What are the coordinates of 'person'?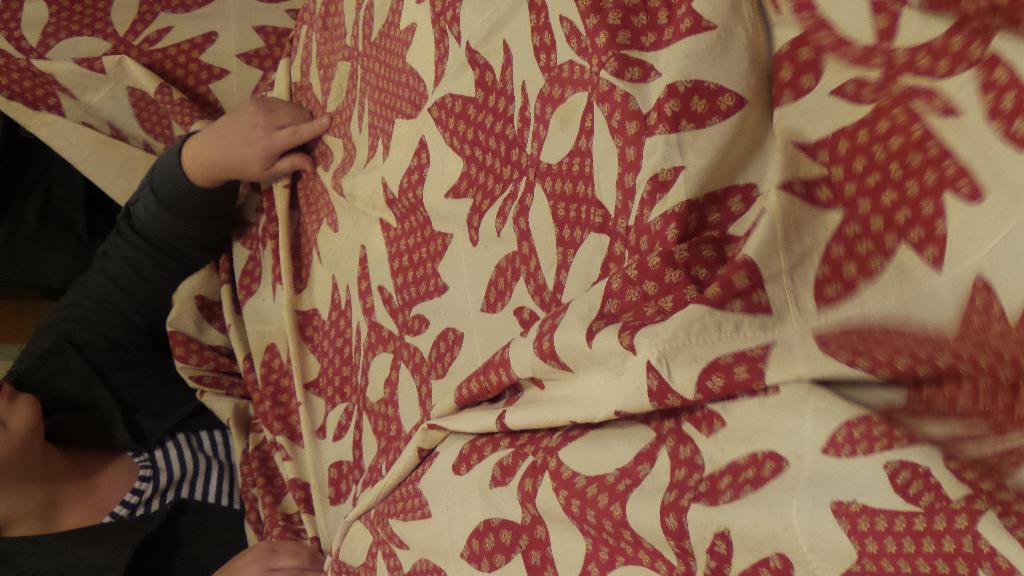
BBox(0, 95, 332, 575).
